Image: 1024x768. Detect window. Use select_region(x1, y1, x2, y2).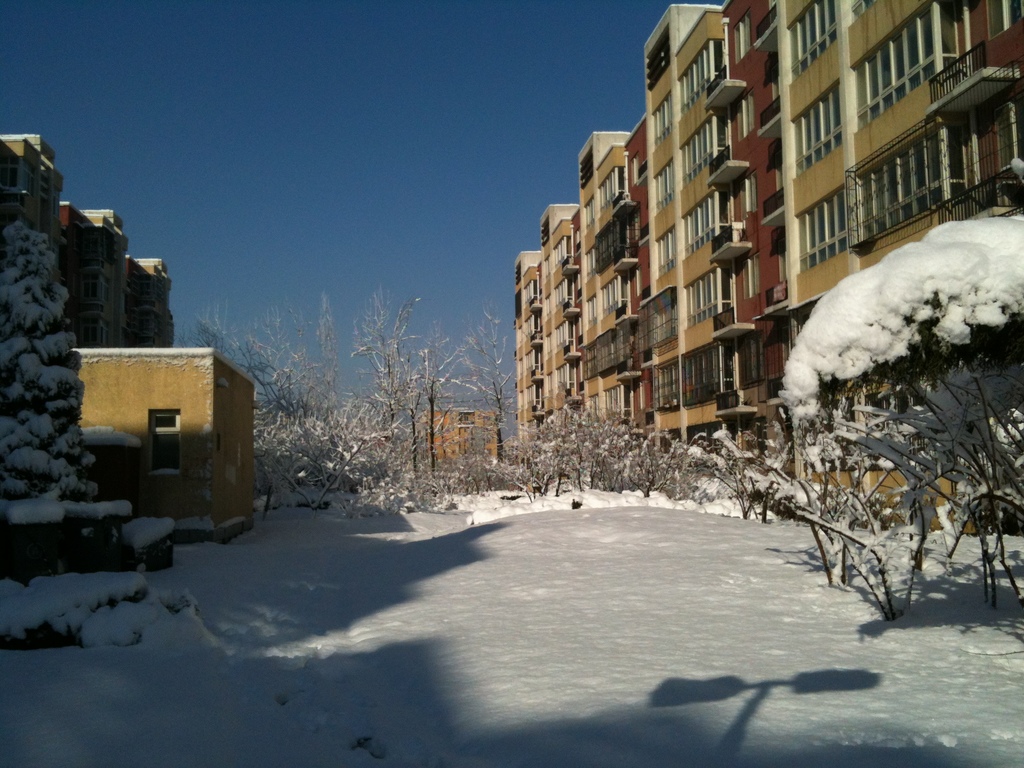
select_region(580, 396, 596, 427).
